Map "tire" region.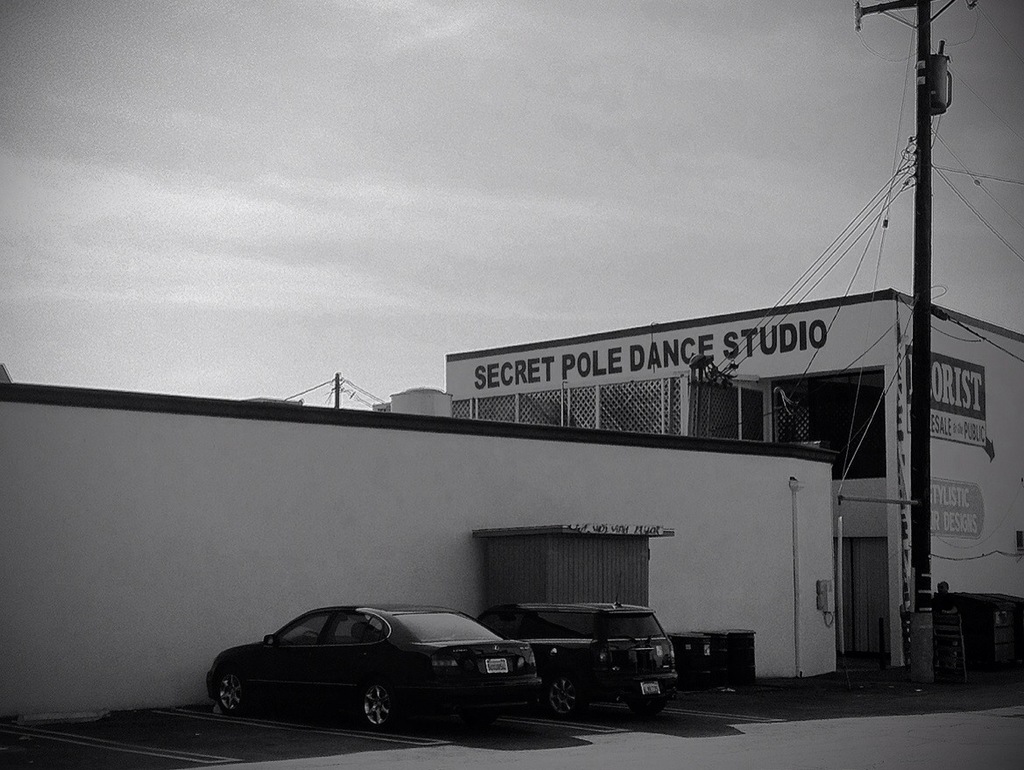
Mapped to crop(219, 671, 244, 714).
